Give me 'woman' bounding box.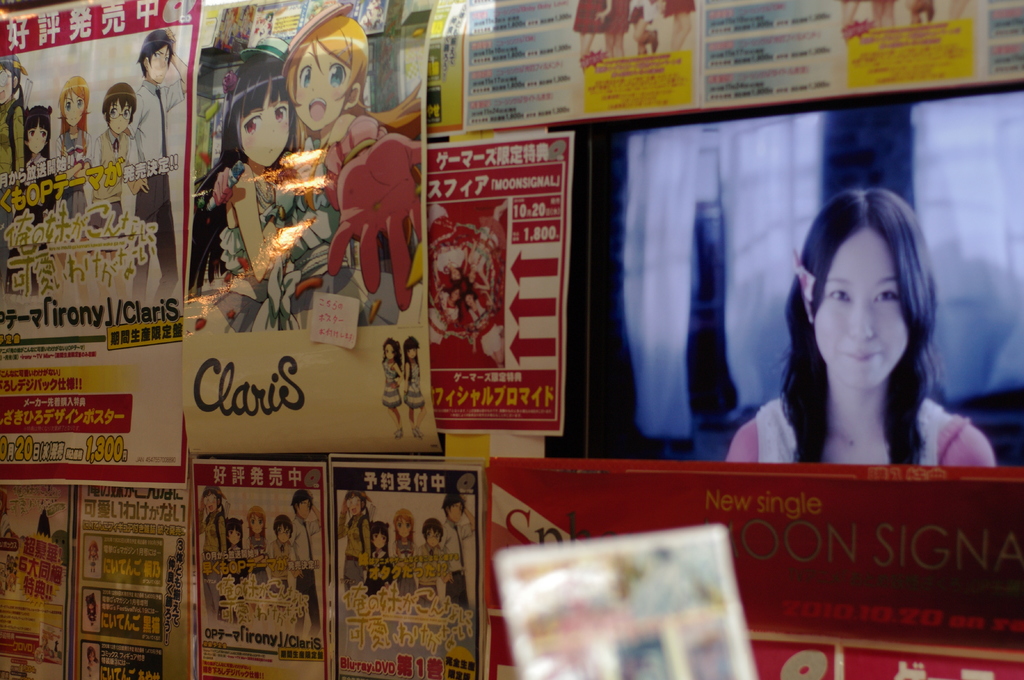
box(721, 191, 992, 496).
